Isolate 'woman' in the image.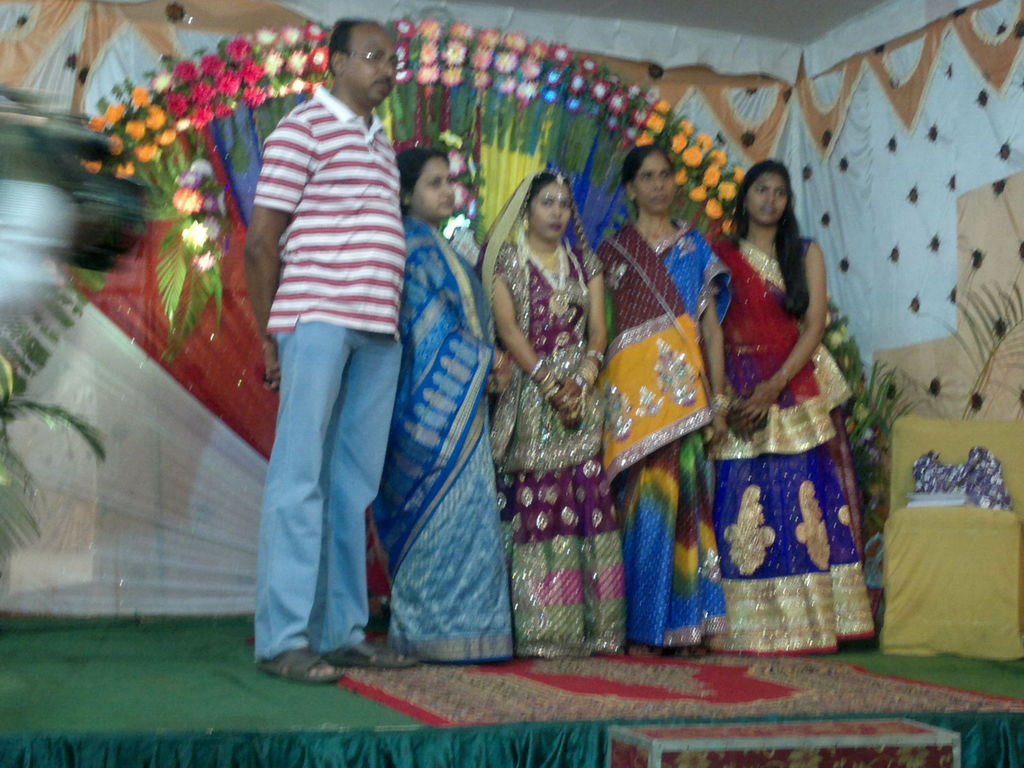
Isolated region: bbox=[475, 167, 610, 657].
